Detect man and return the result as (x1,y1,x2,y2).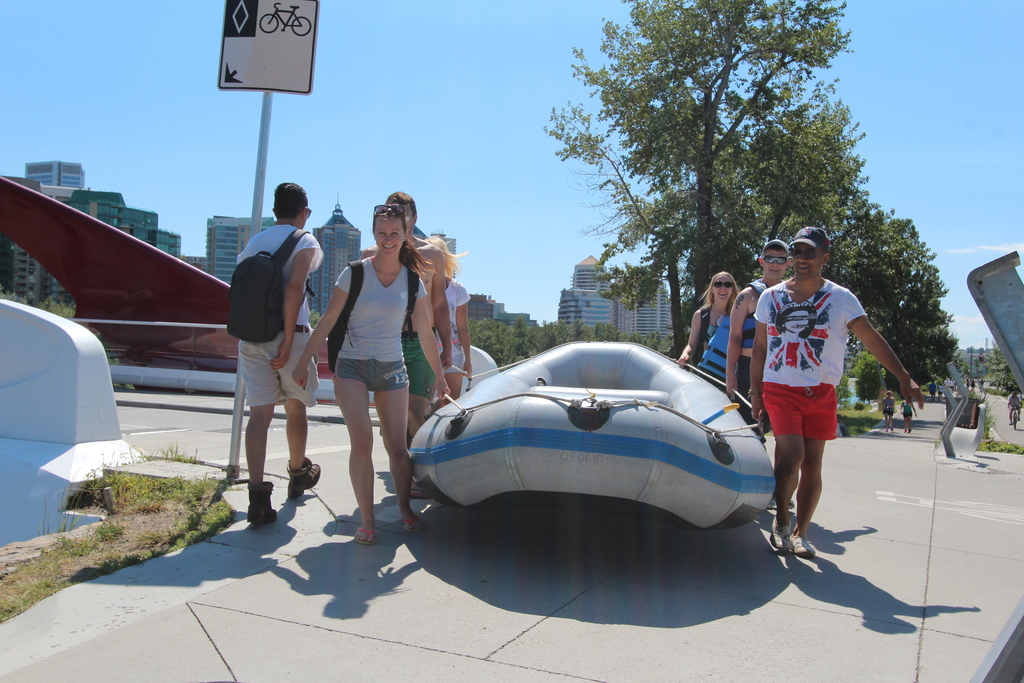
(724,236,795,424).
